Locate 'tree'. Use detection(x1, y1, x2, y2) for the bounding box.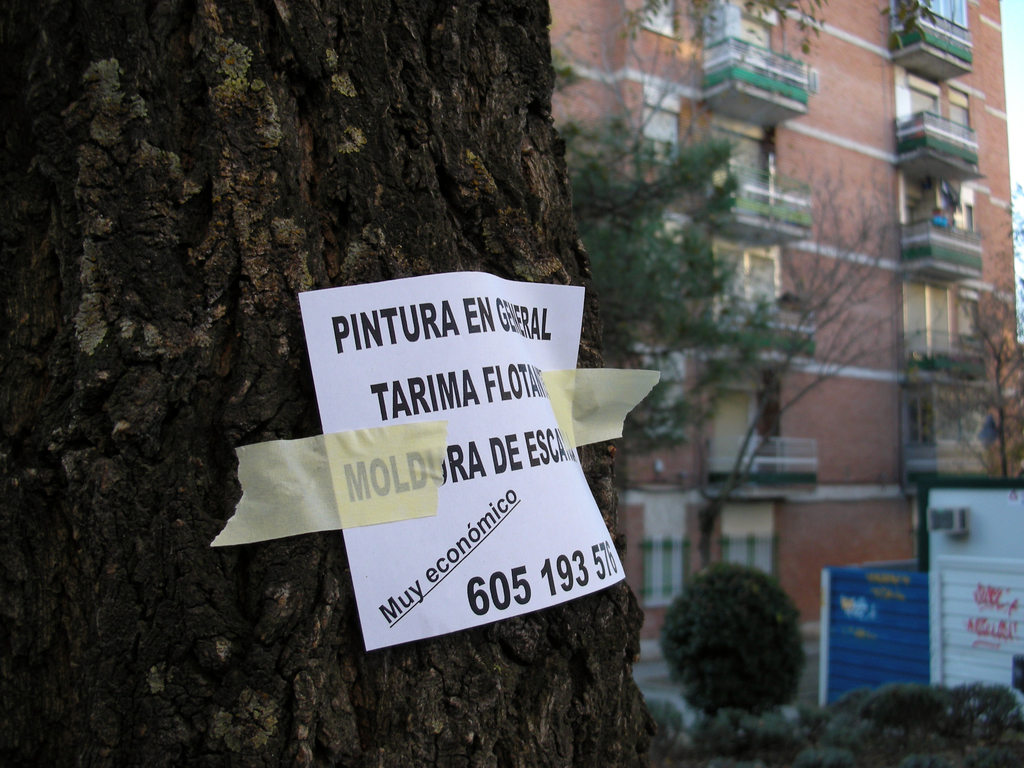
detection(662, 569, 803, 733).
